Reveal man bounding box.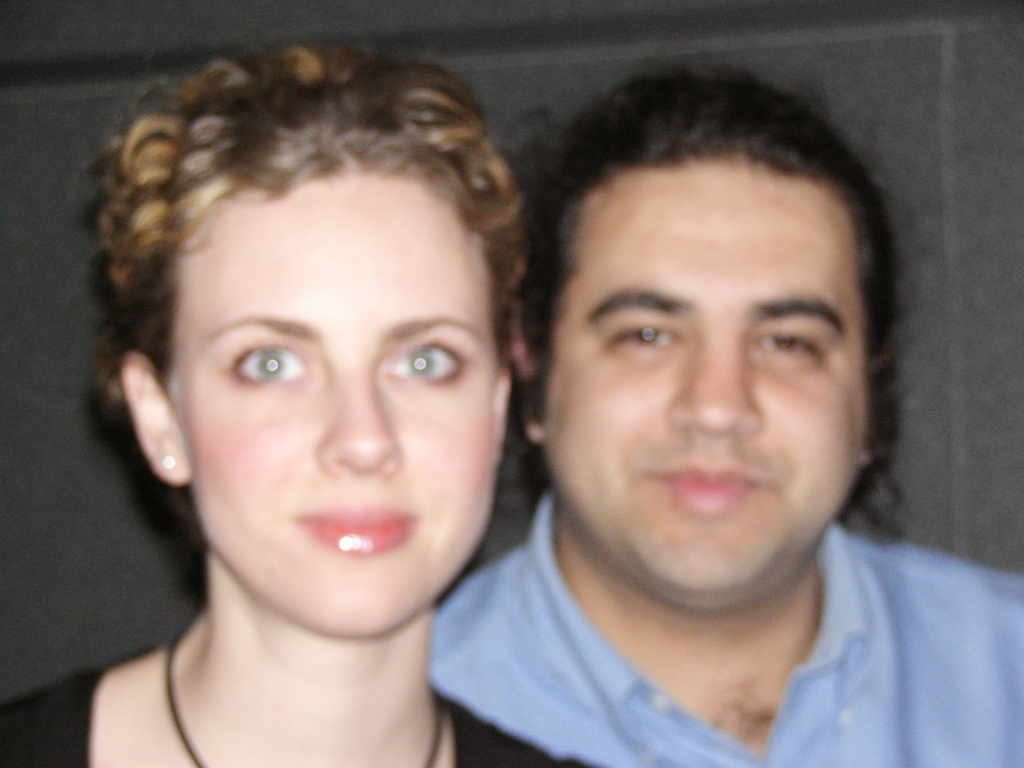
Revealed: x1=379 y1=71 x2=1023 y2=767.
